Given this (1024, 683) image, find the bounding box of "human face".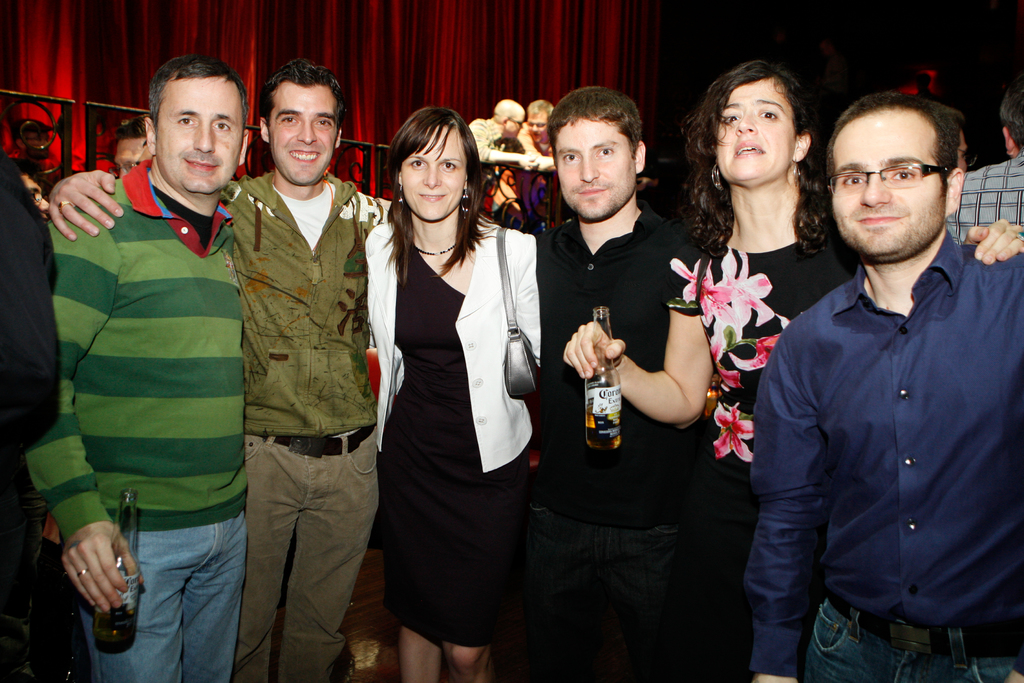
[528,111,550,146].
